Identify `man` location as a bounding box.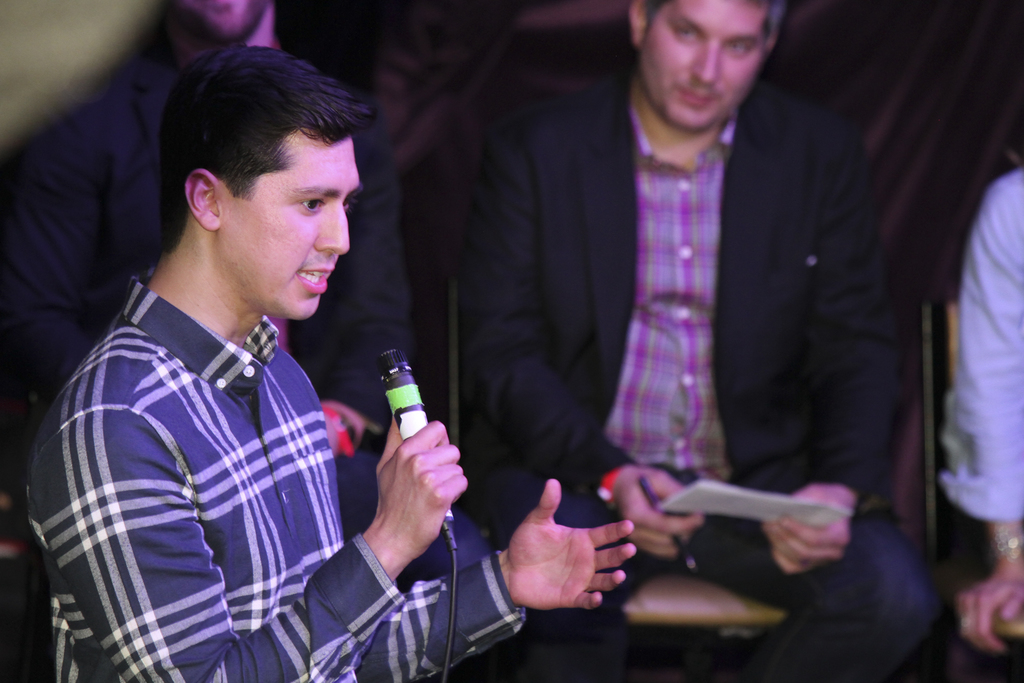
region(940, 167, 1023, 682).
